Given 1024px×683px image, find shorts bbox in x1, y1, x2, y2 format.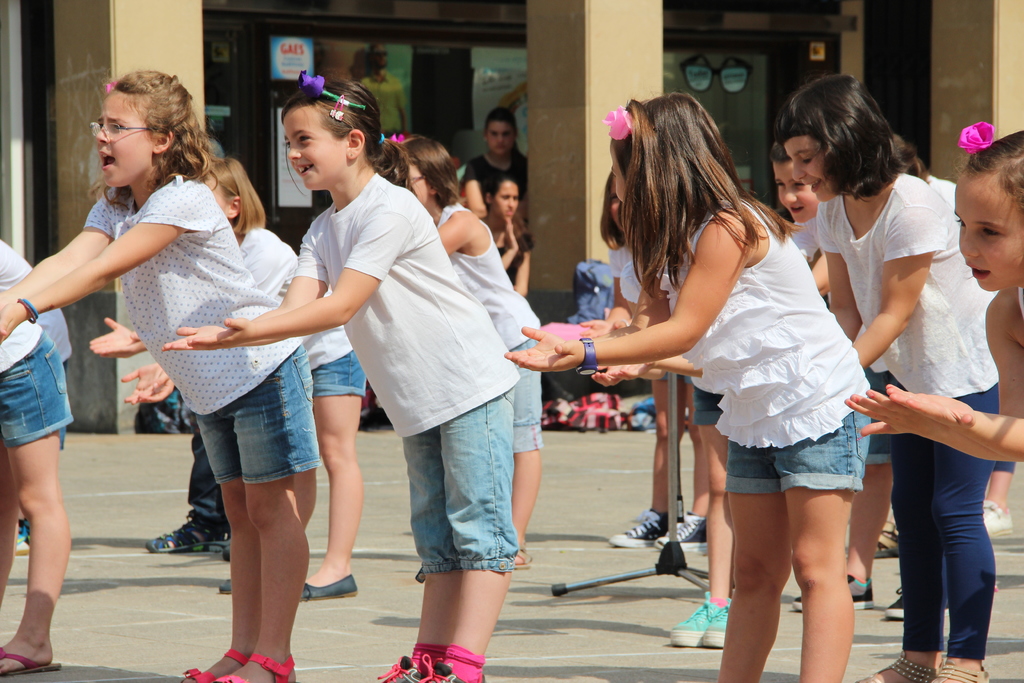
199, 347, 319, 488.
